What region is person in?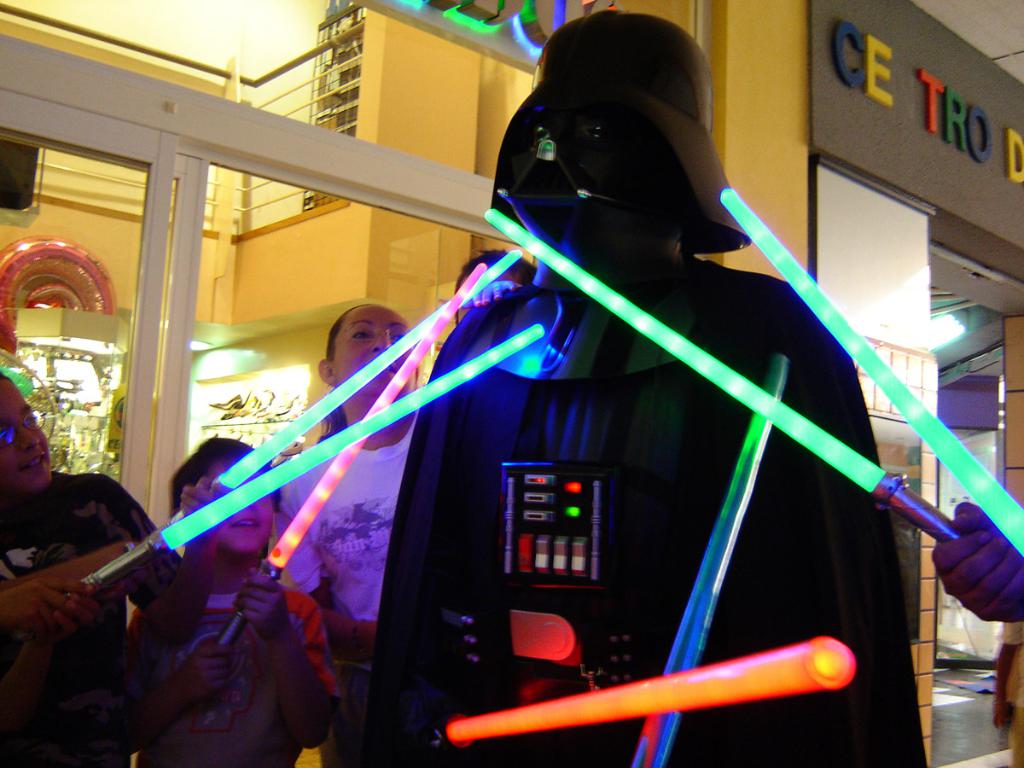
(129, 437, 332, 765).
